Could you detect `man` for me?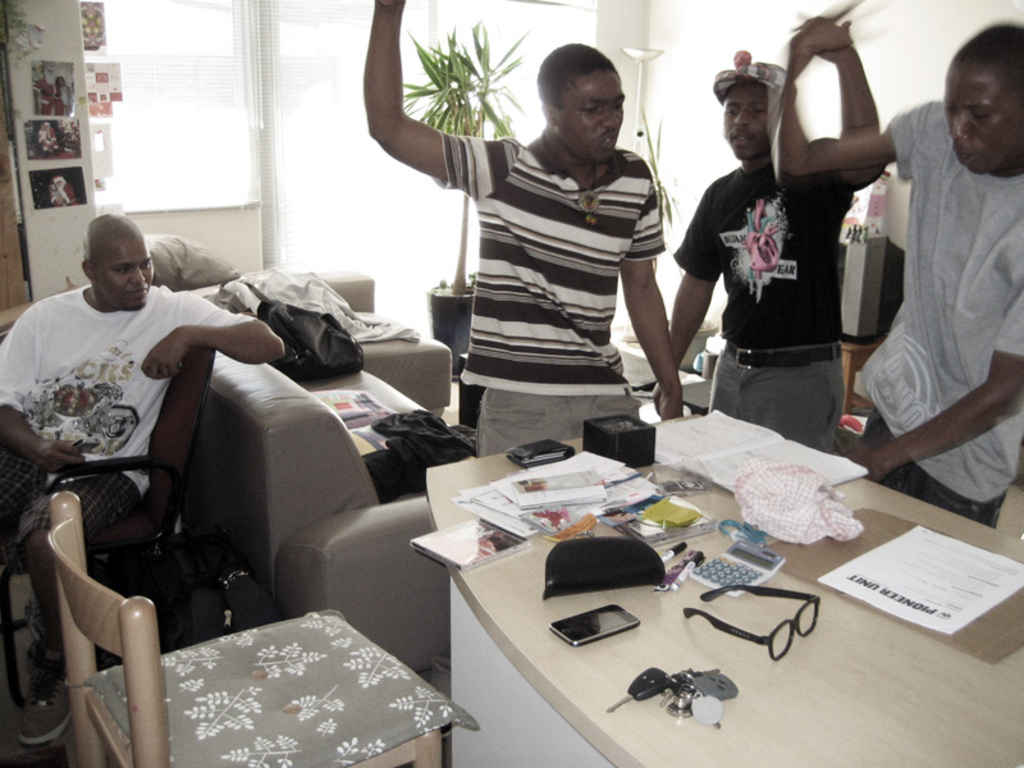
Detection result: box=[371, 0, 690, 479].
